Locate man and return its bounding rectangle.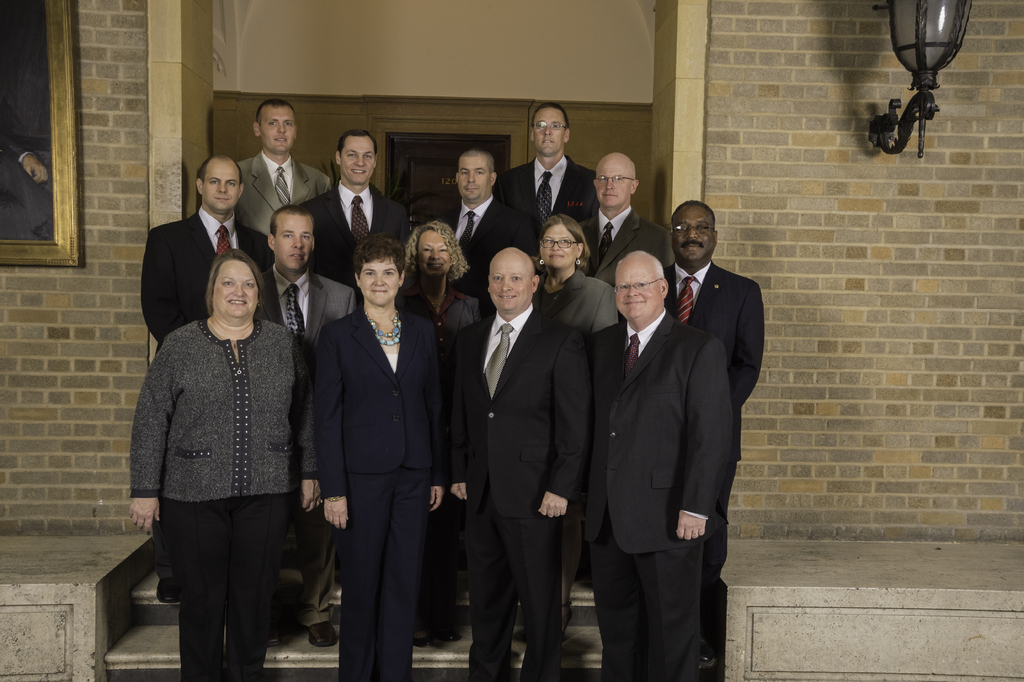
(left=571, top=151, right=680, bottom=294).
